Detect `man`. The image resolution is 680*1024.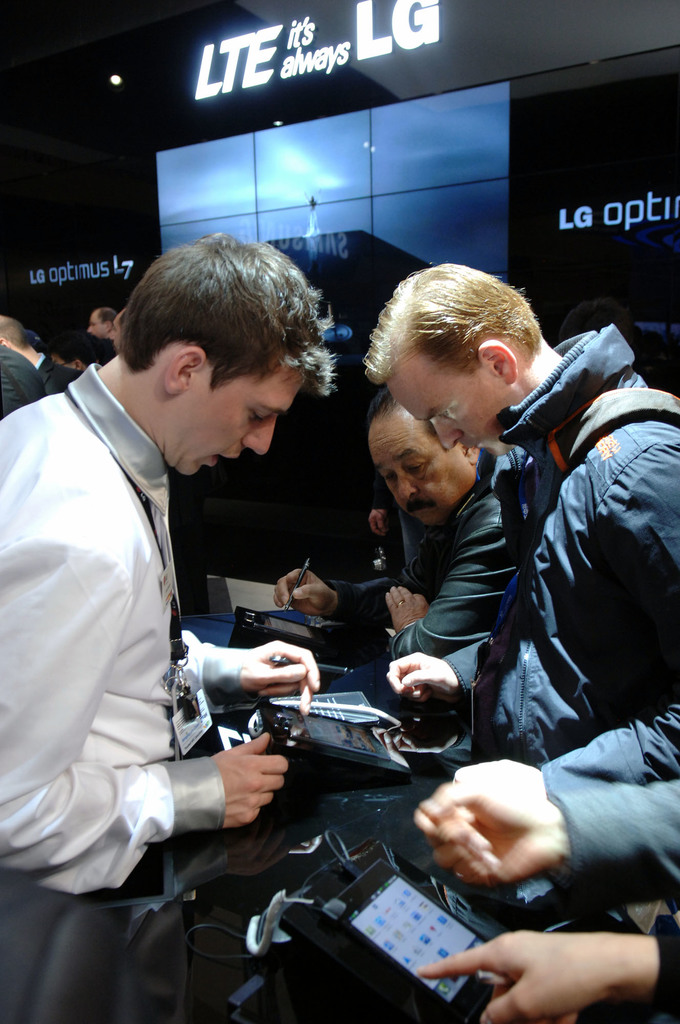
bbox=[271, 384, 529, 678].
